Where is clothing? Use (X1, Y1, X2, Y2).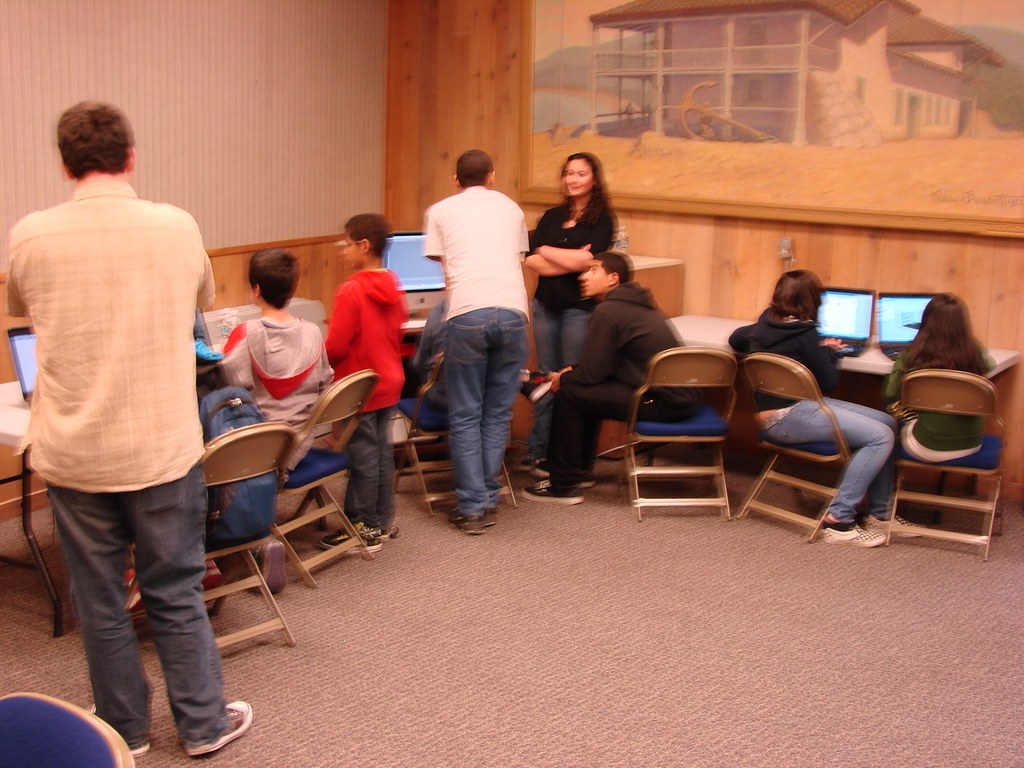
(17, 118, 221, 702).
